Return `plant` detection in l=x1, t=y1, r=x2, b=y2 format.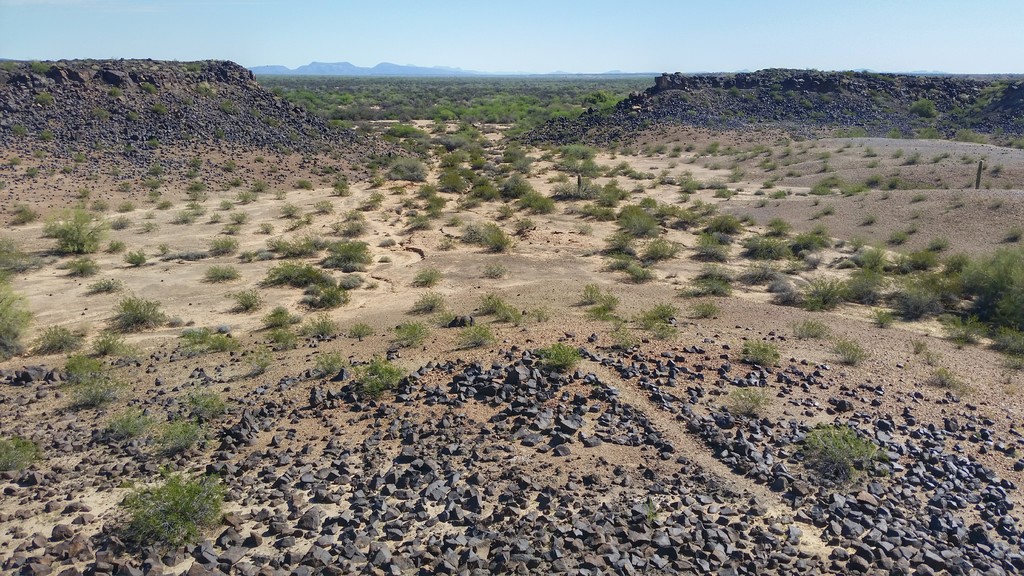
l=65, t=162, r=76, b=178.
